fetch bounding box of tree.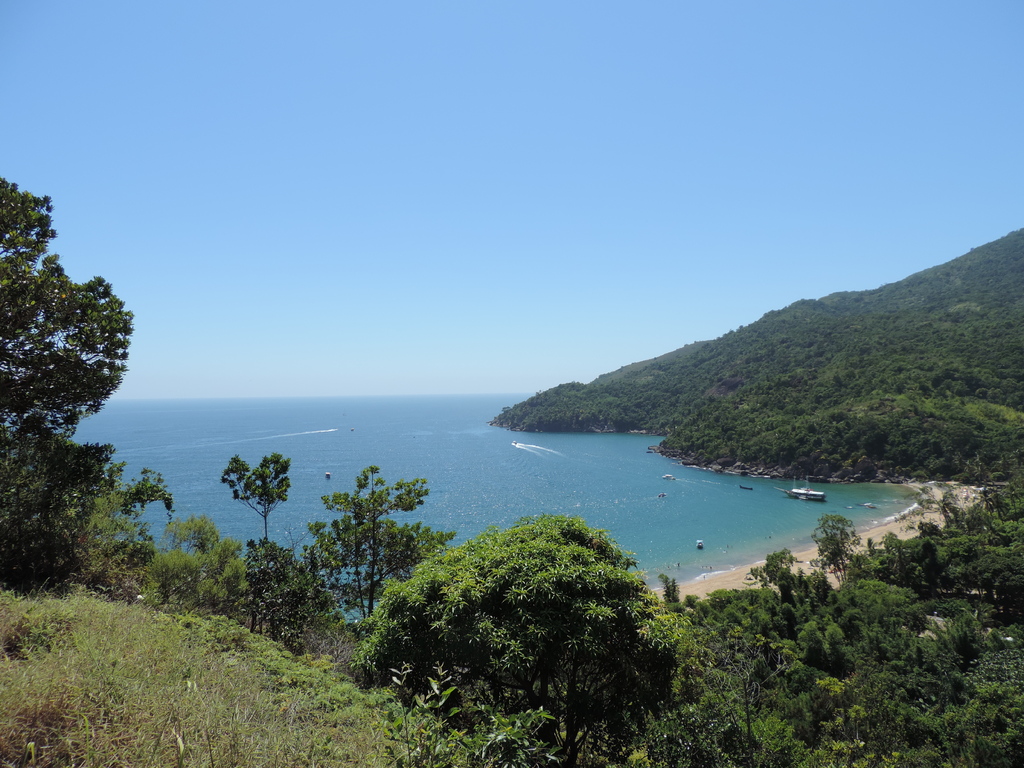
Bbox: <region>0, 170, 140, 435</region>.
